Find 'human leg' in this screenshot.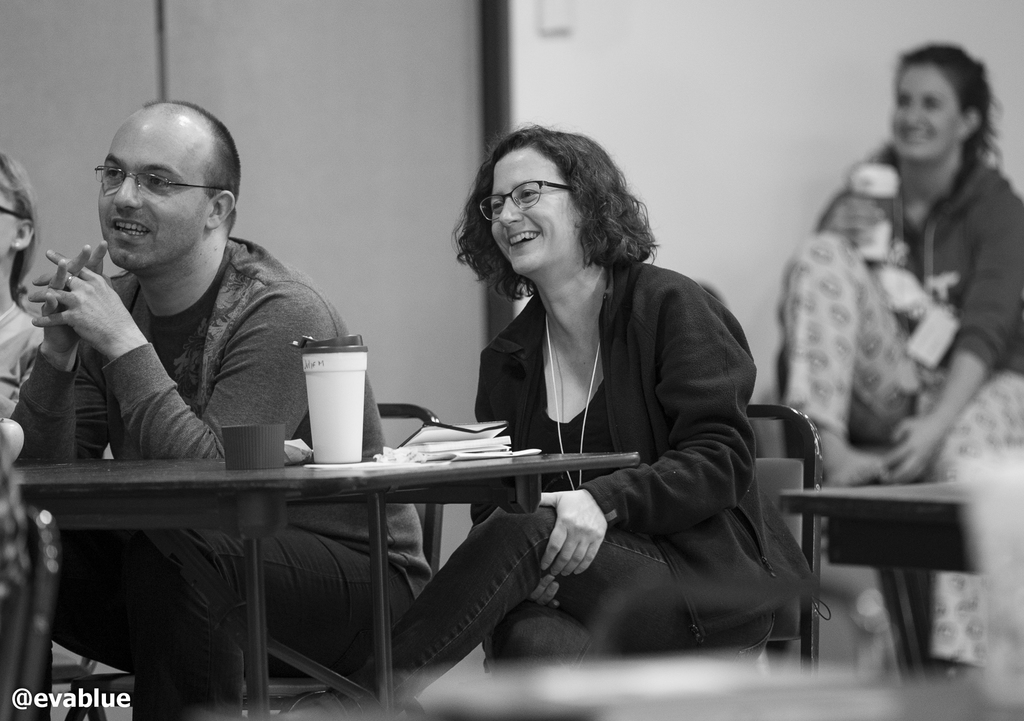
The bounding box for 'human leg' is bbox=(783, 224, 920, 479).
